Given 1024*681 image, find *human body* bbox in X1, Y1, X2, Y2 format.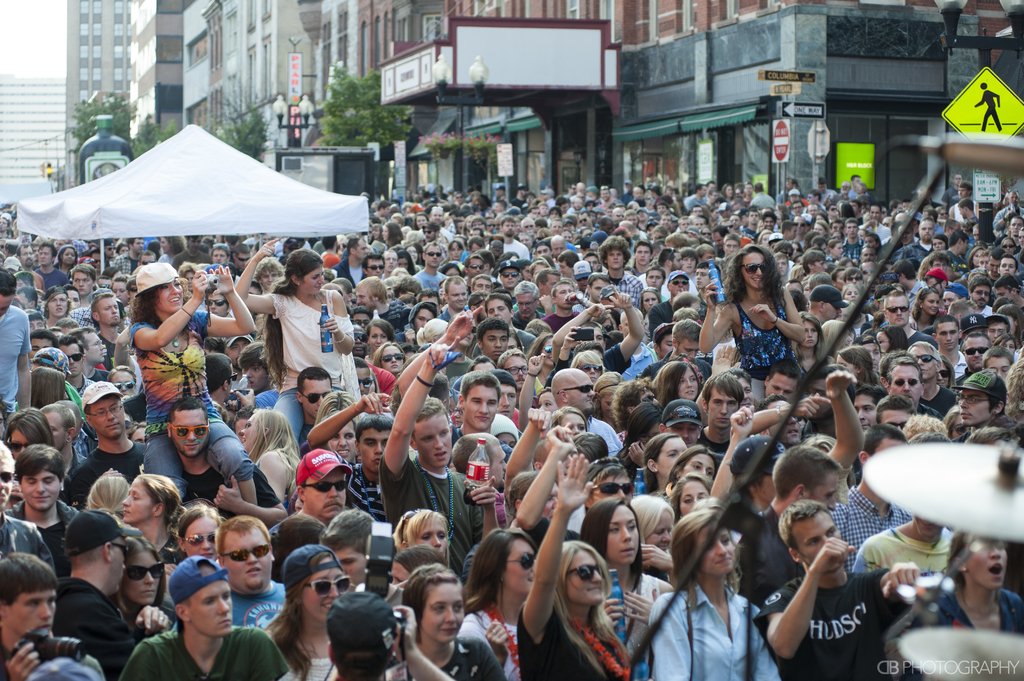
511, 450, 624, 680.
